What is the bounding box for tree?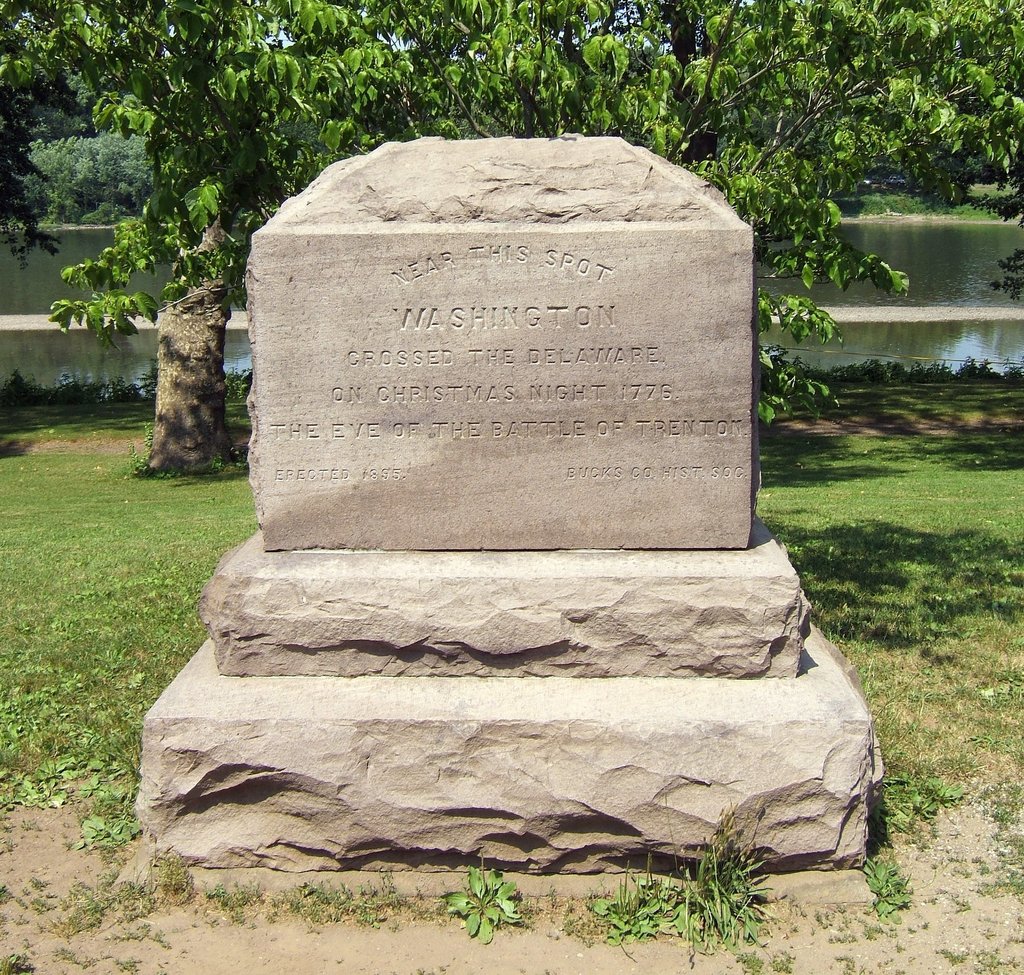
select_region(0, 0, 1023, 474).
